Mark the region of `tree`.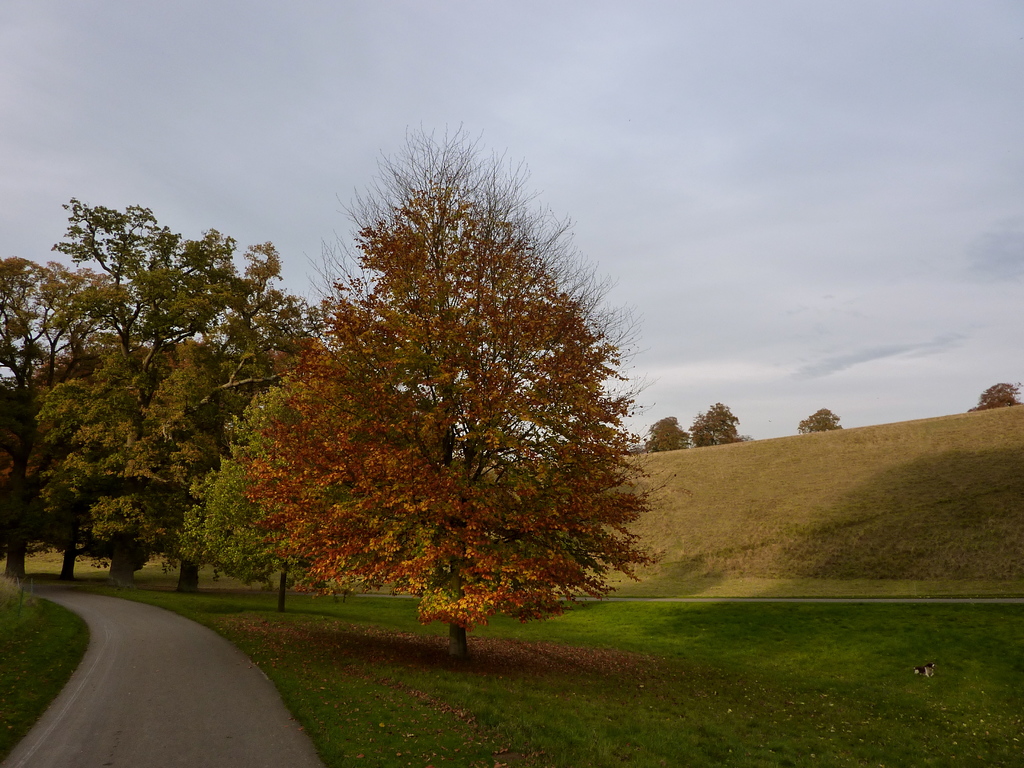
Region: bbox(0, 200, 328, 590).
